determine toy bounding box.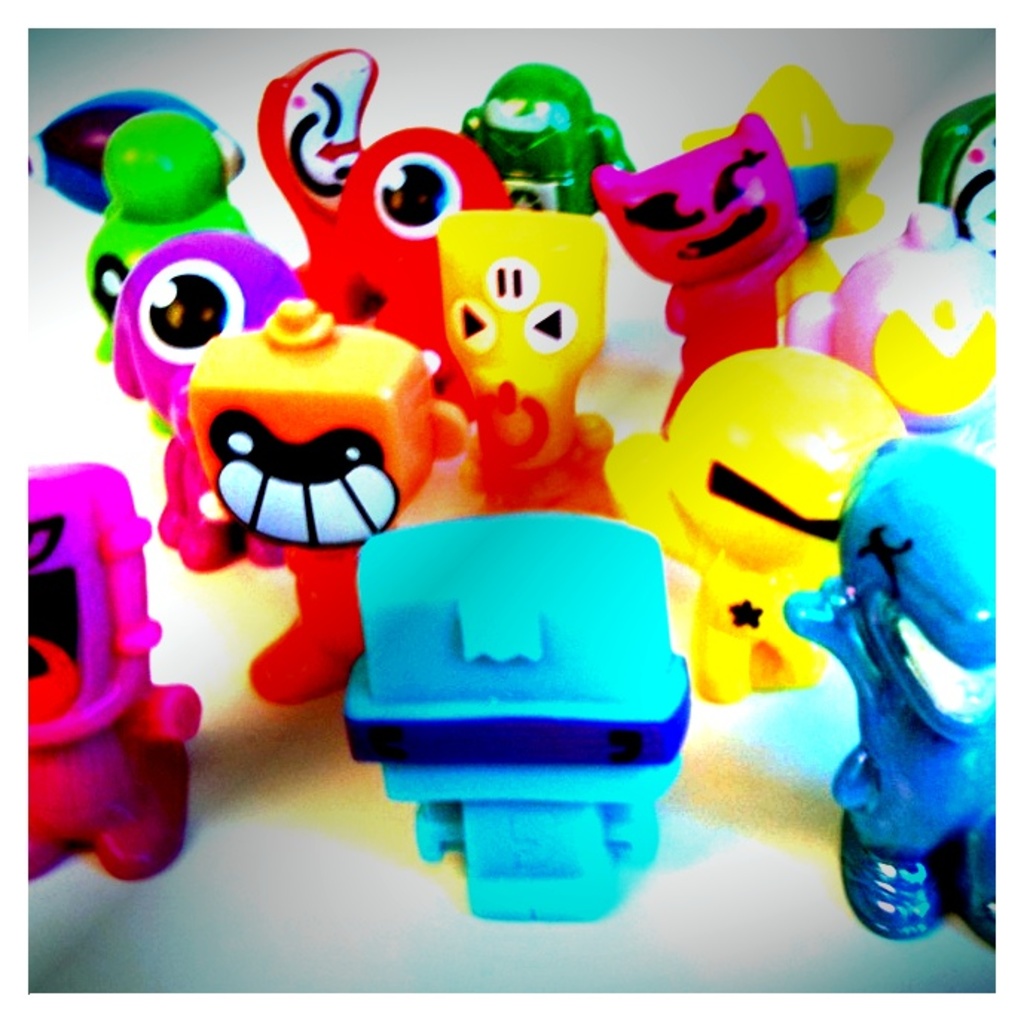
Determined: <box>108,225,303,419</box>.
